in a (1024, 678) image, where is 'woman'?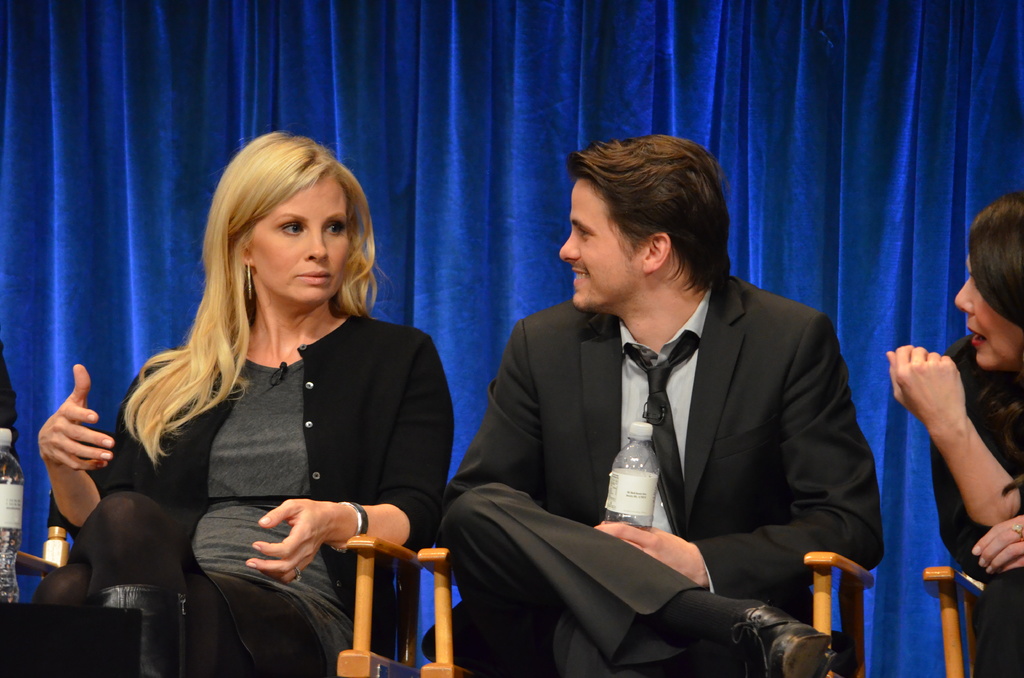
35, 127, 456, 677.
